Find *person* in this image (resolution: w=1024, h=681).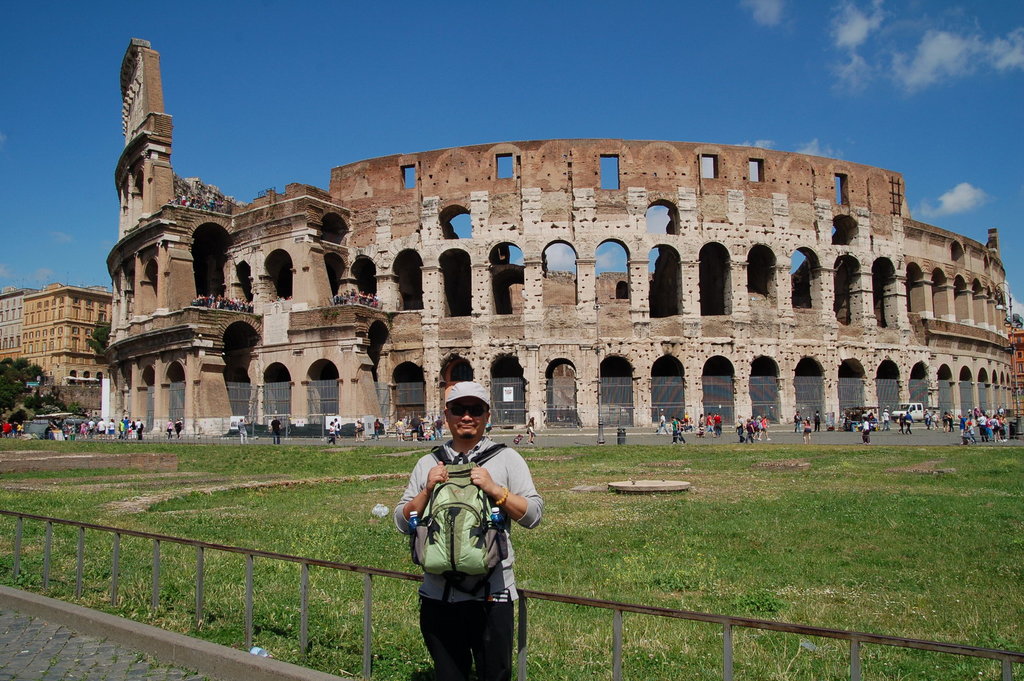
745,418,753,441.
